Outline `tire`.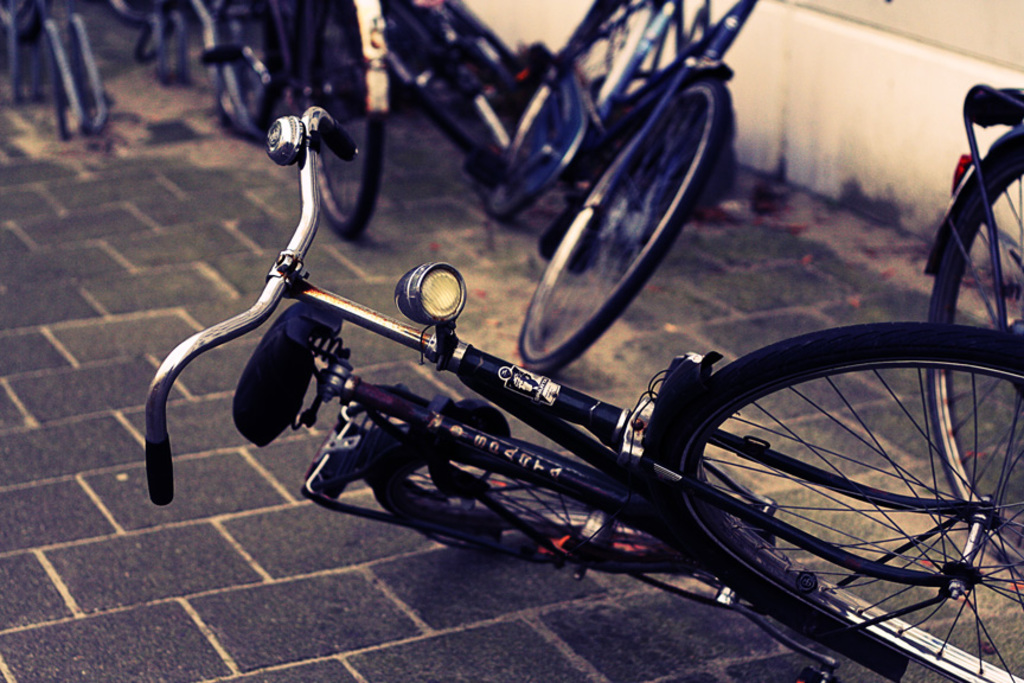
Outline: rect(660, 299, 1000, 649).
